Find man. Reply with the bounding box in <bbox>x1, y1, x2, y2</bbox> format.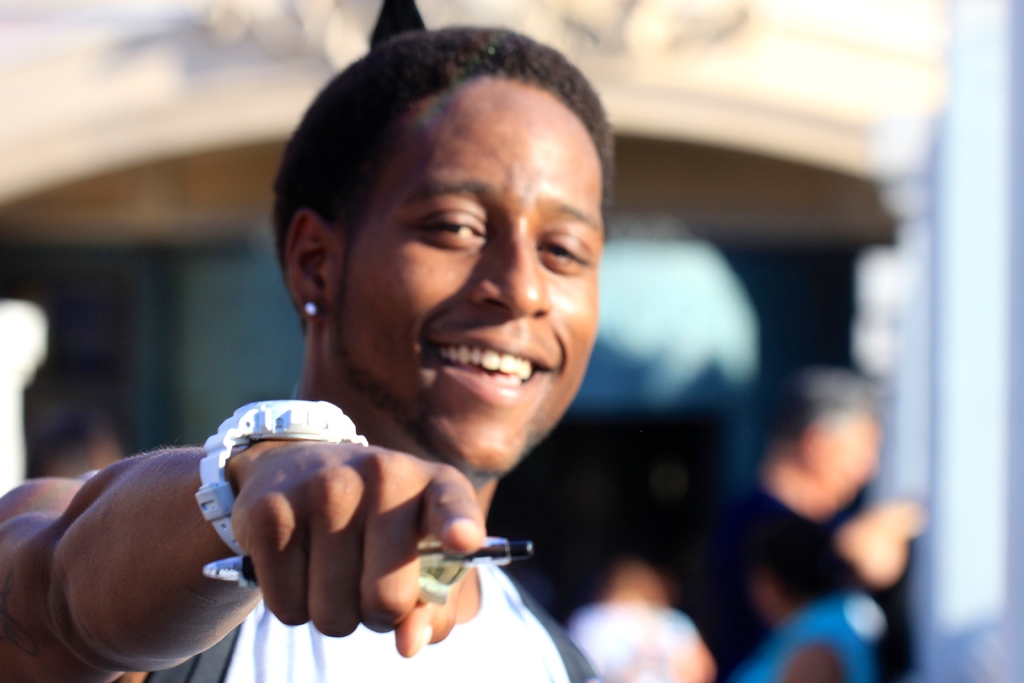
<bbox>0, 22, 616, 682</bbox>.
